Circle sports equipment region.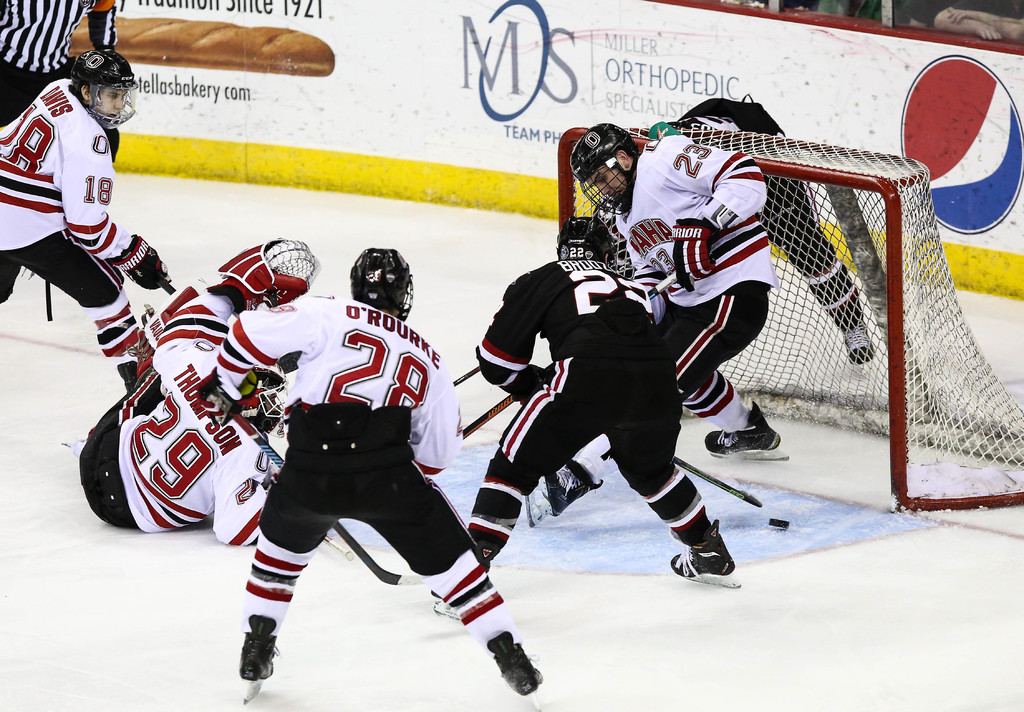
Region: [209,394,434,585].
